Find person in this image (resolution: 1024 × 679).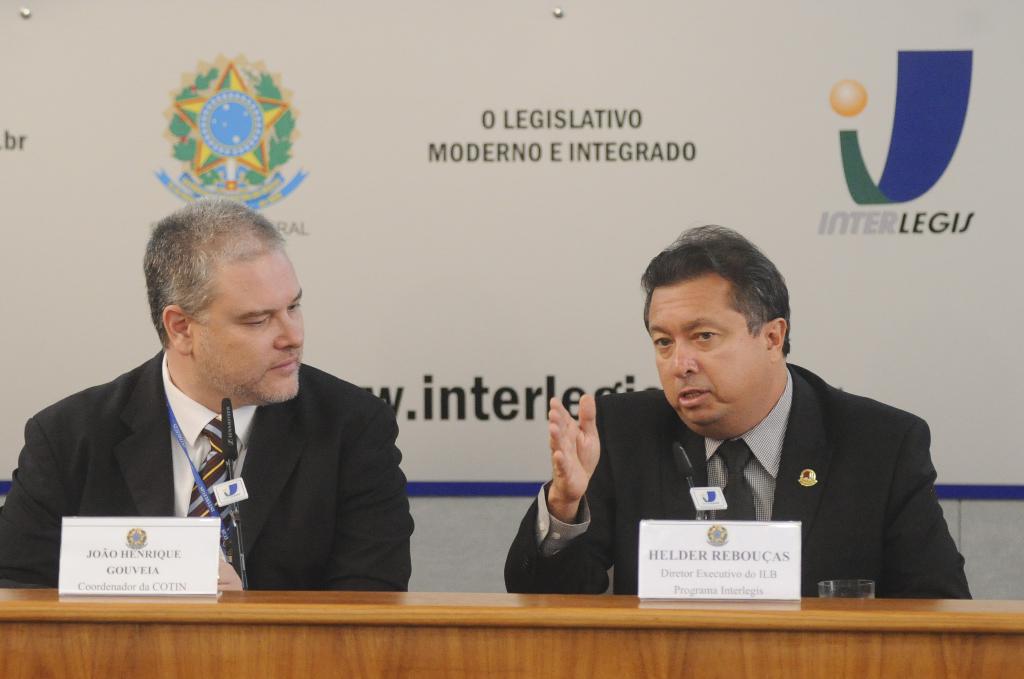
{"left": 494, "top": 224, "right": 976, "bottom": 604}.
